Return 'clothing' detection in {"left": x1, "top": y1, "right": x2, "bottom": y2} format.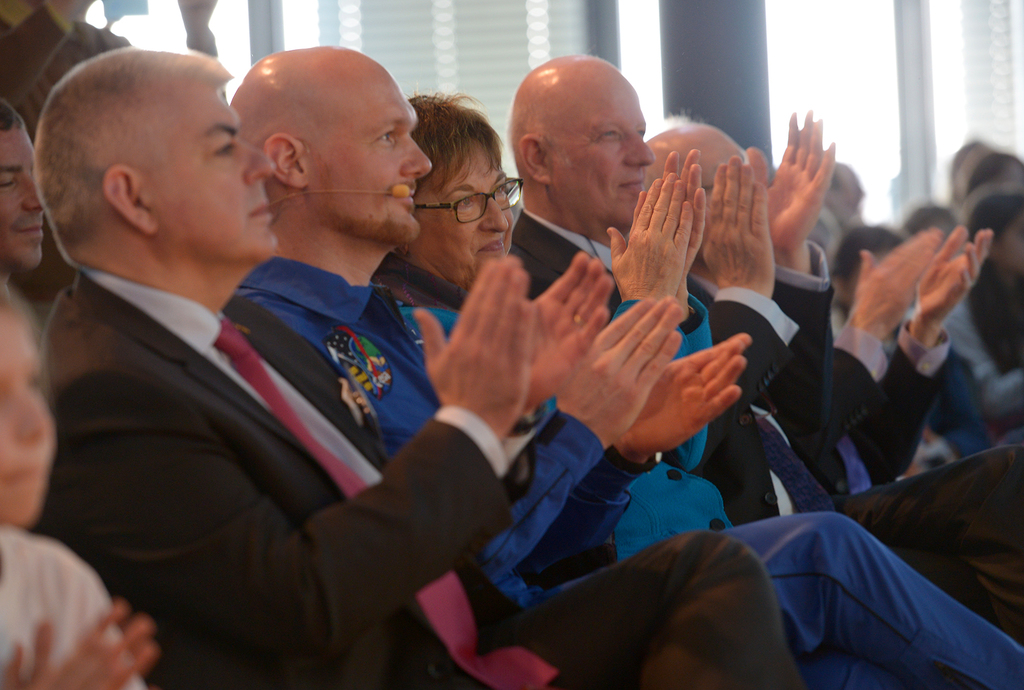
{"left": 0, "top": 518, "right": 154, "bottom": 689}.
